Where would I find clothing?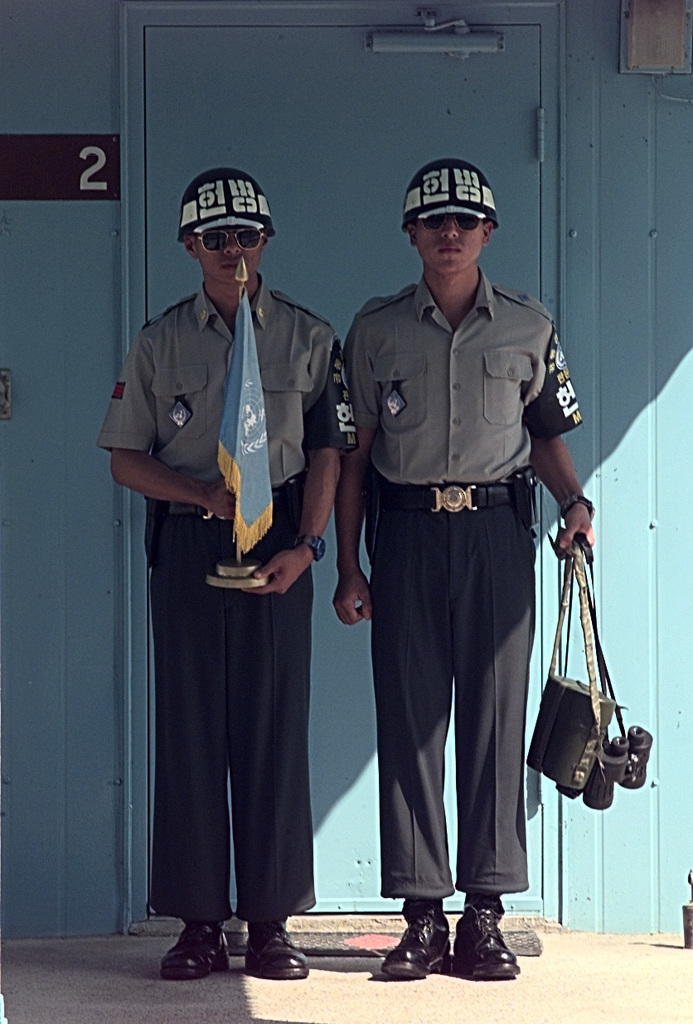
At 323/276/583/900.
